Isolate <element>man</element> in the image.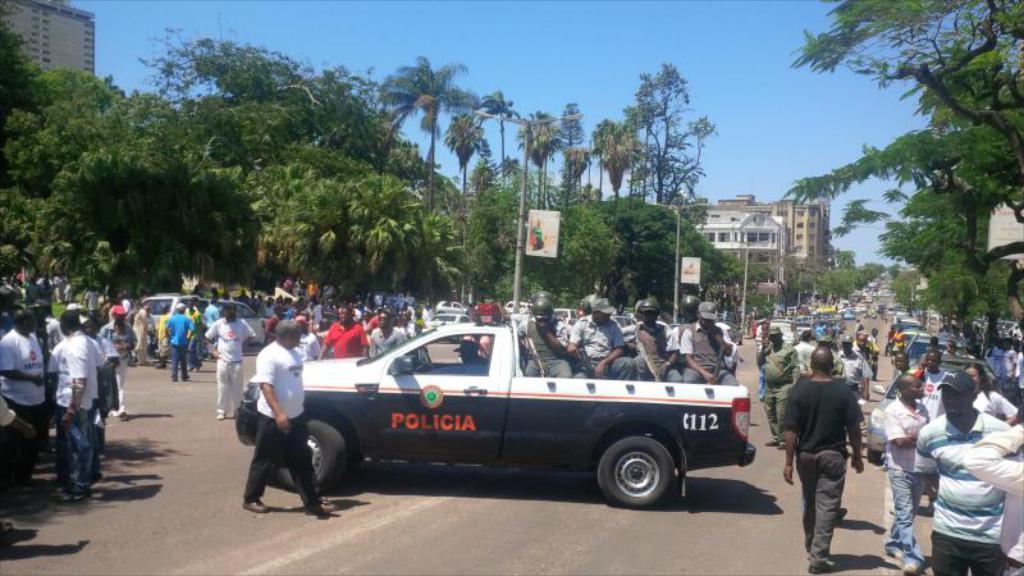
Isolated region: 758,323,800,447.
